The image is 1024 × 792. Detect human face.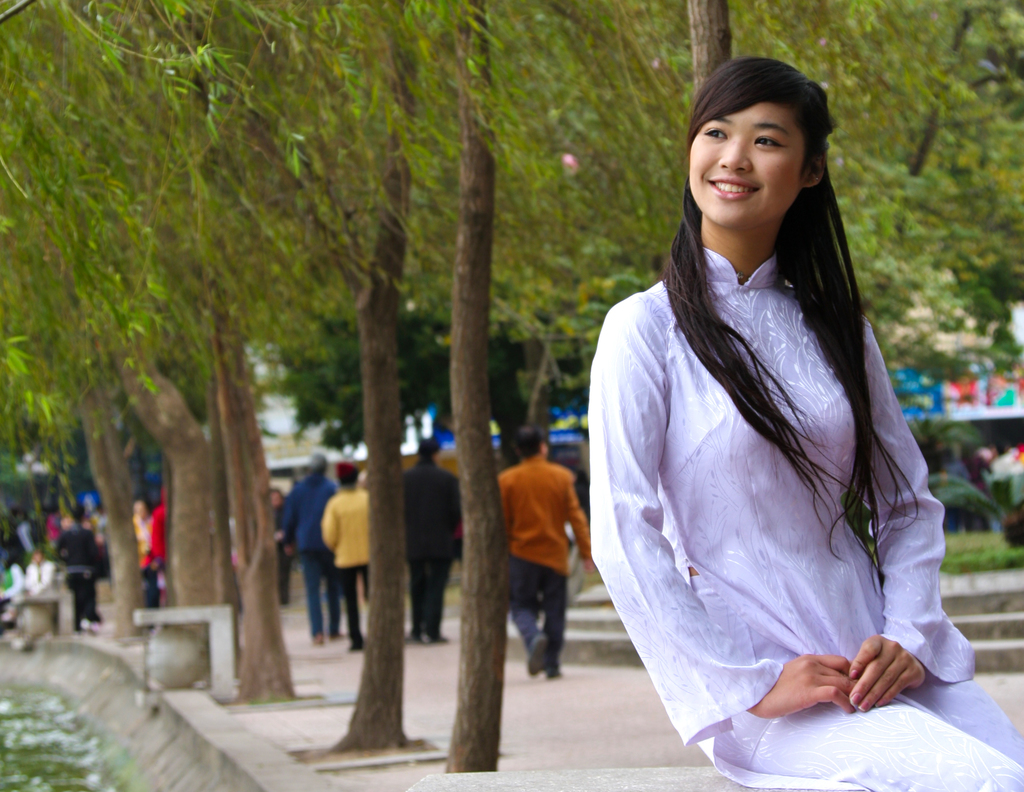
Detection: region(687, 104, 802, 227).
